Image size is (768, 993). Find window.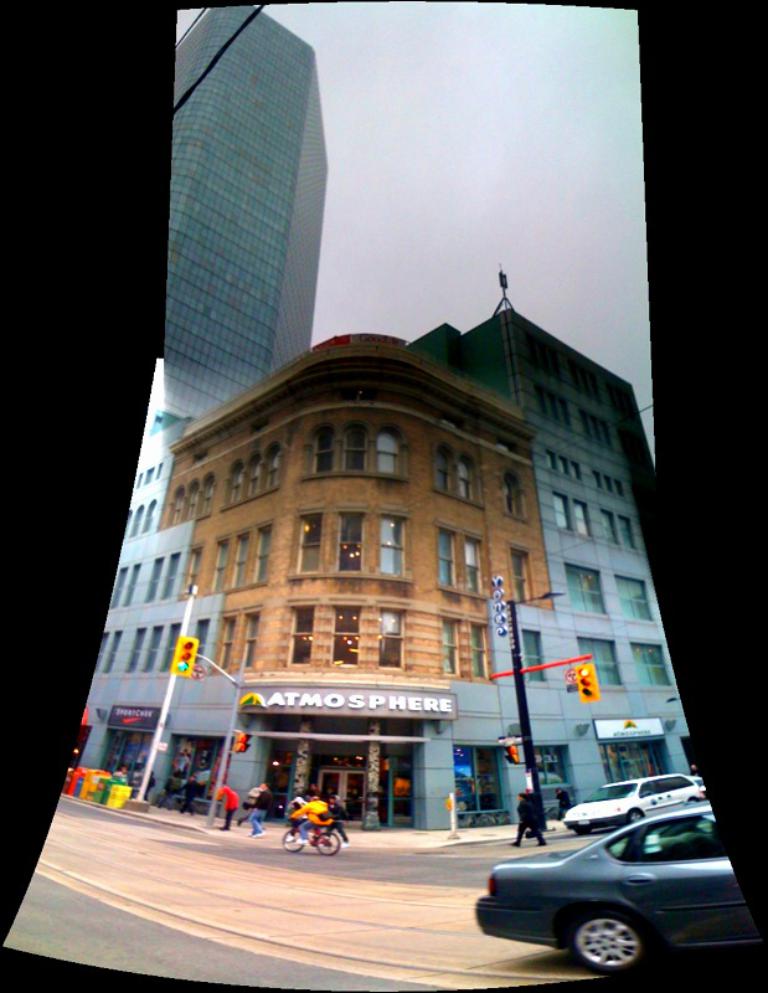
377:429:402:478.
